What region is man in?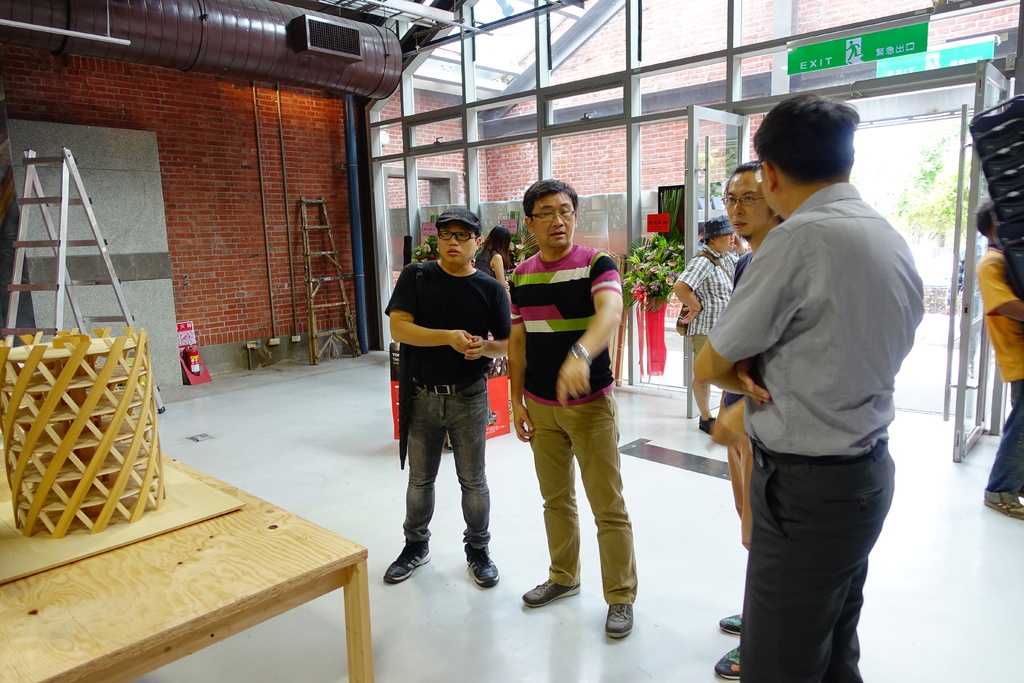
Rect(980, 202, 1023, 525).
